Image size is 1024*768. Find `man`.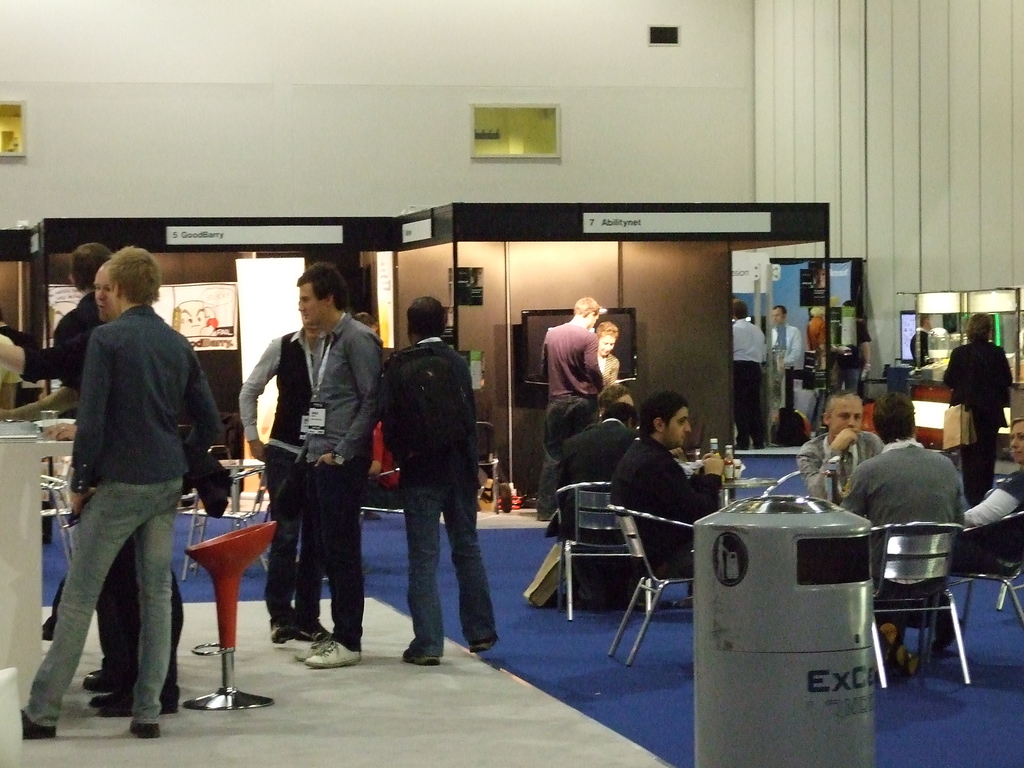
bbox=(733, 302, 771, 448).
